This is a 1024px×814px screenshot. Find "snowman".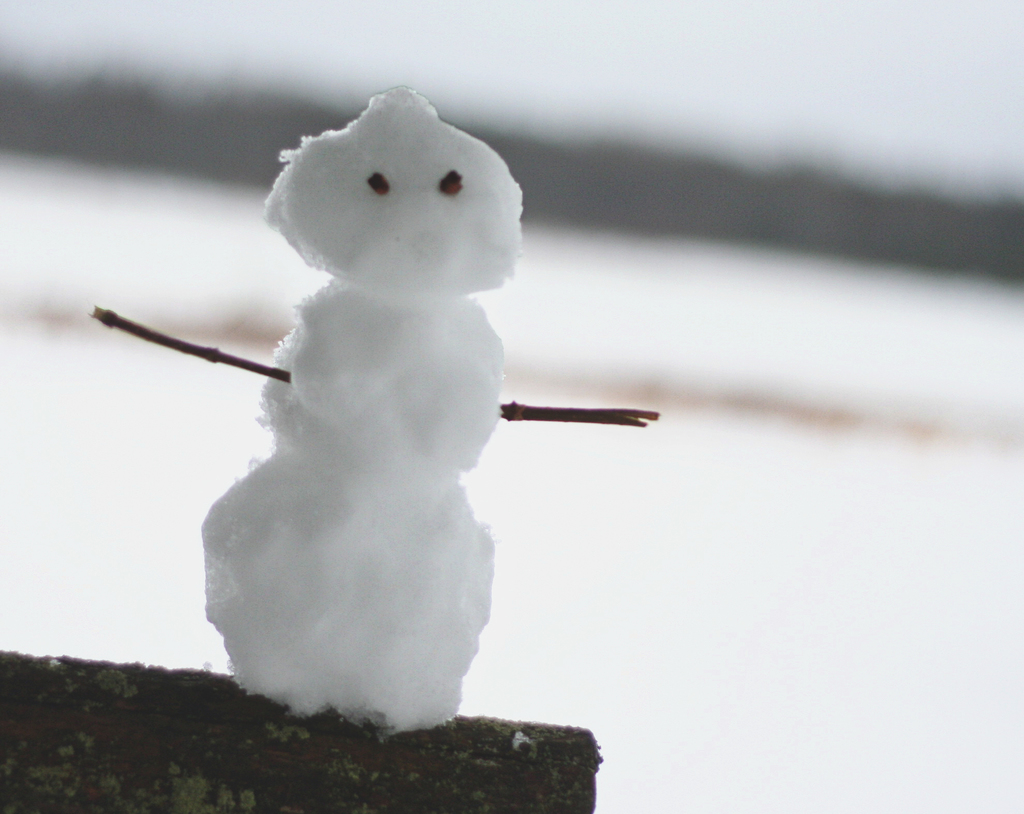
Bounding box: (left=88, top=81, right=662, bottom=736).
